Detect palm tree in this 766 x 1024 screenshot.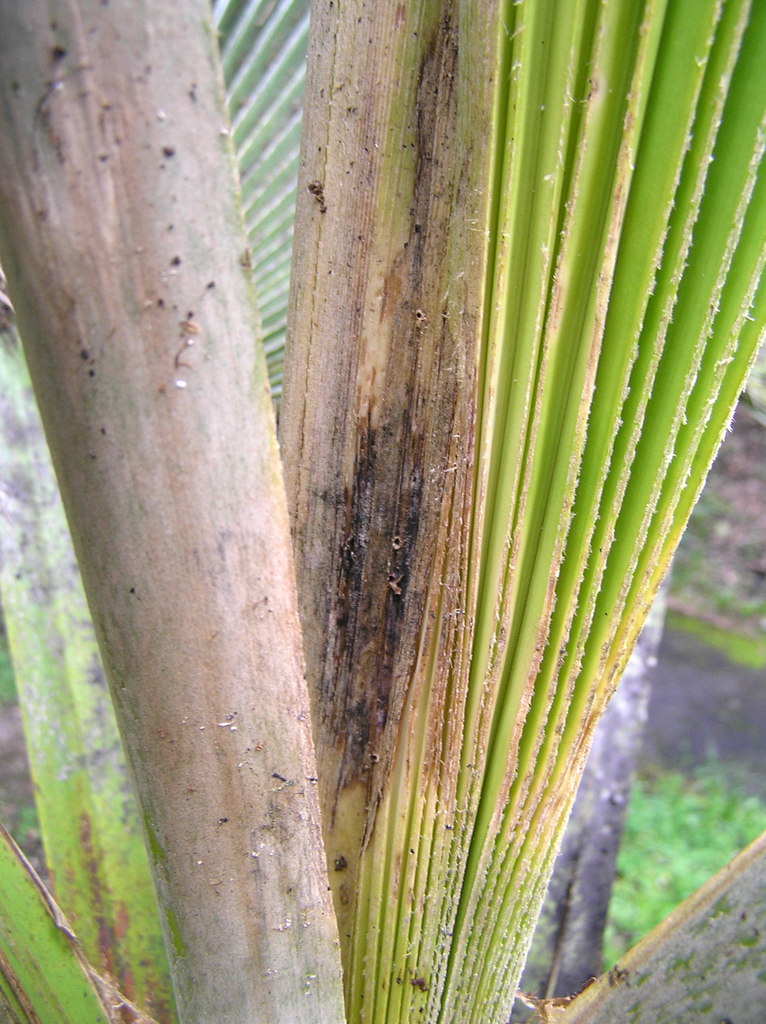
Detection: <box>0,0,765,1023</box>.
